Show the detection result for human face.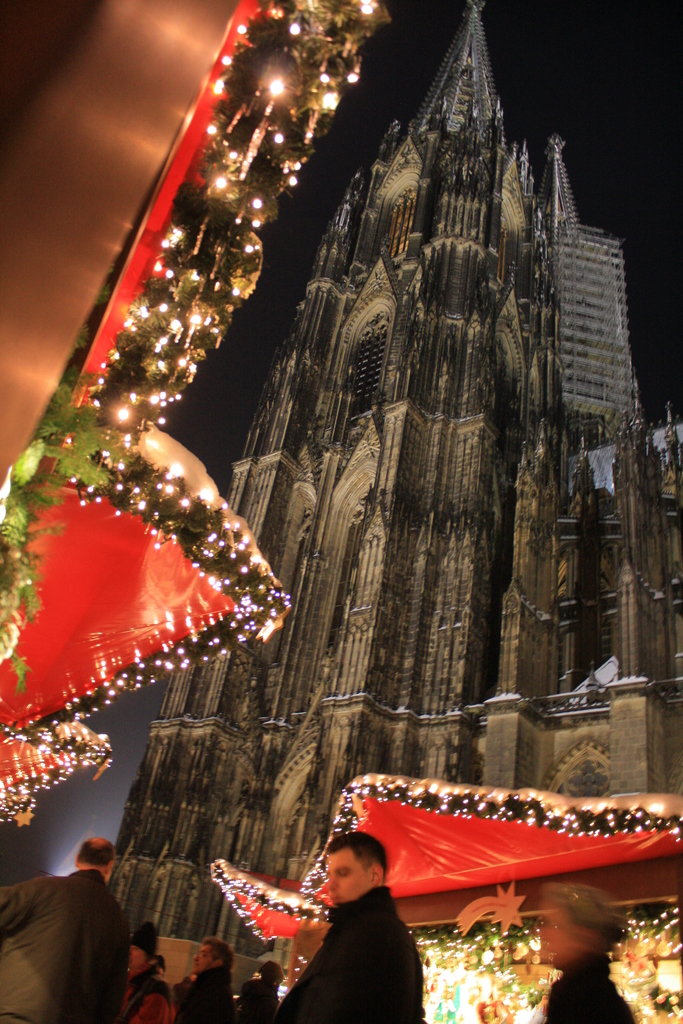
192/947/213/975.
